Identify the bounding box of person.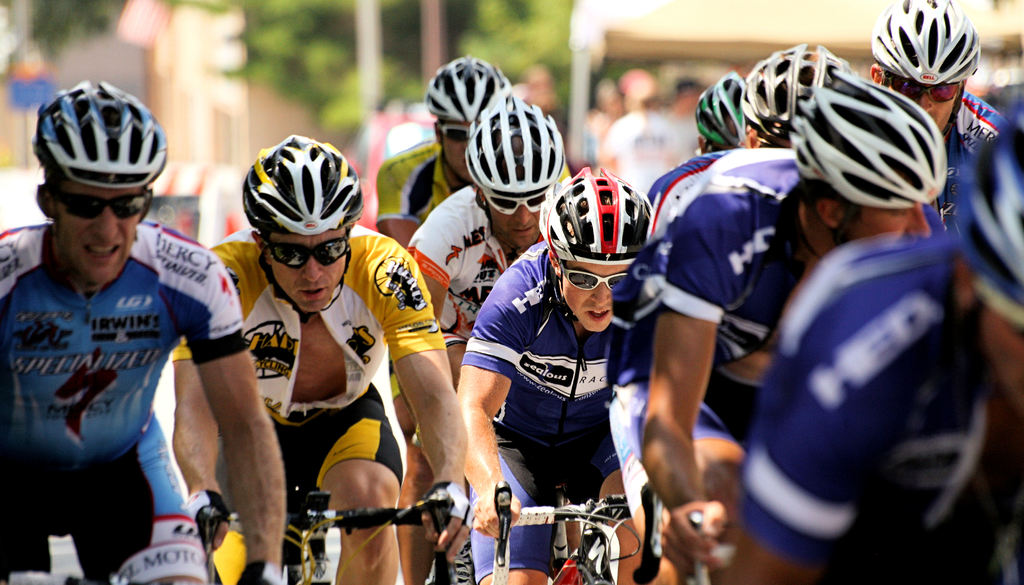
BBox(0, 79, 285, 584).
